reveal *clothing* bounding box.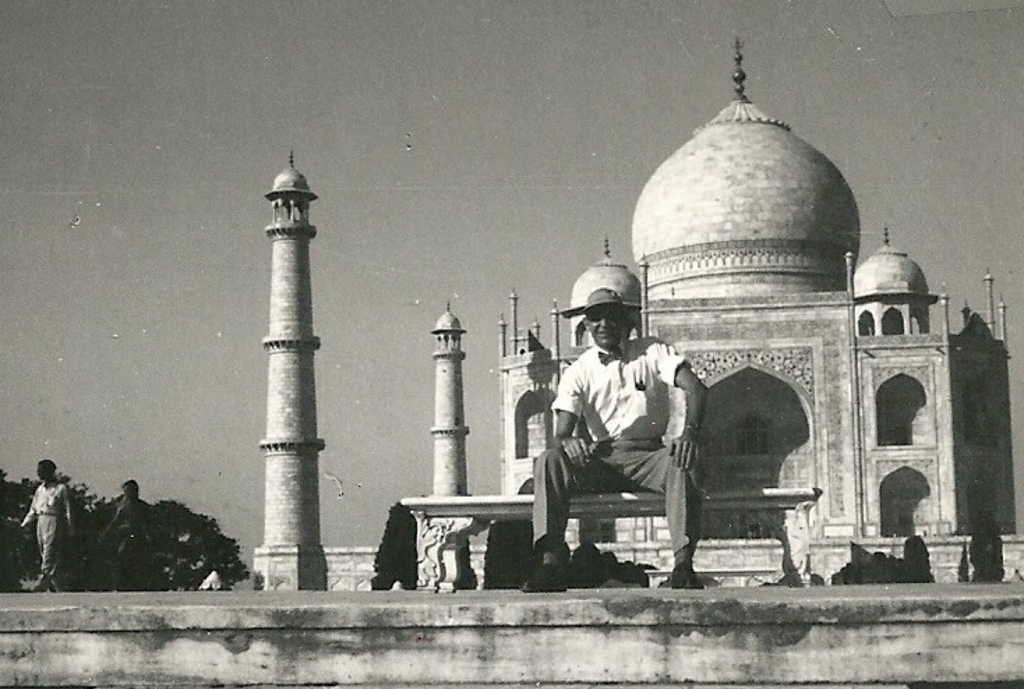
Revealed: 529:308:693:579.
